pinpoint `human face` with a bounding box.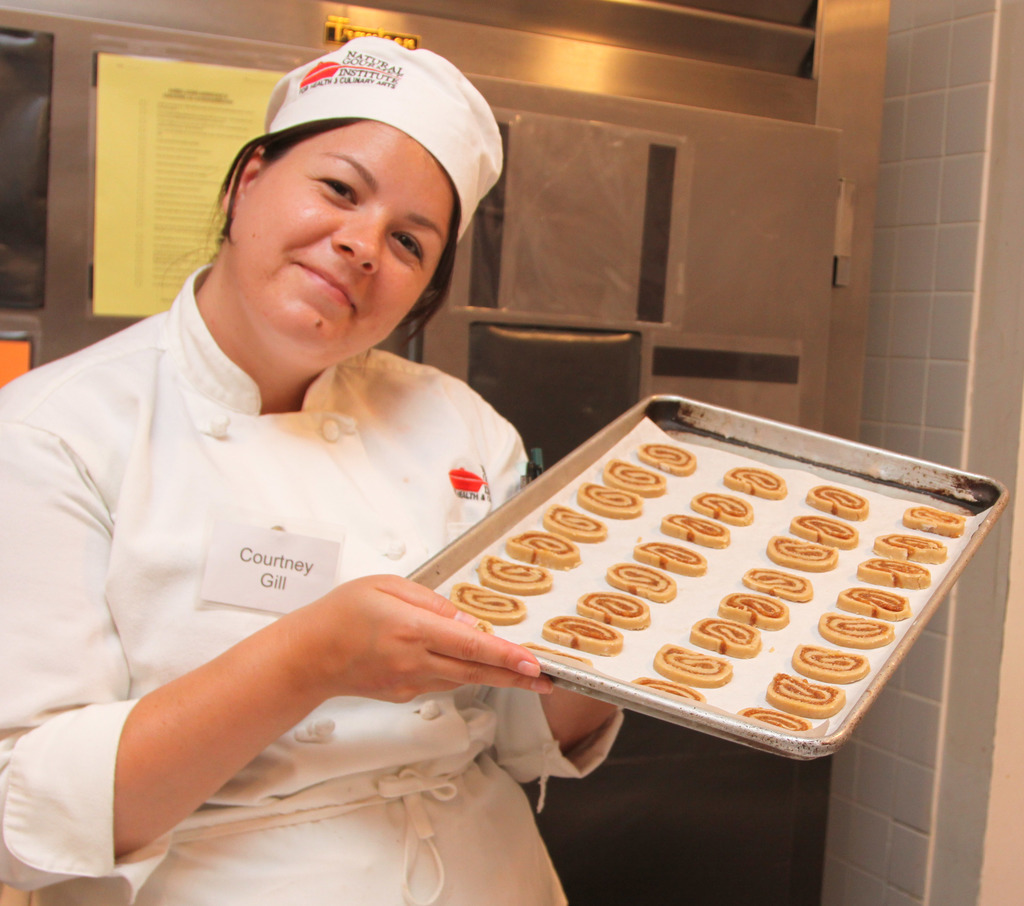
(229,117,457,366).
